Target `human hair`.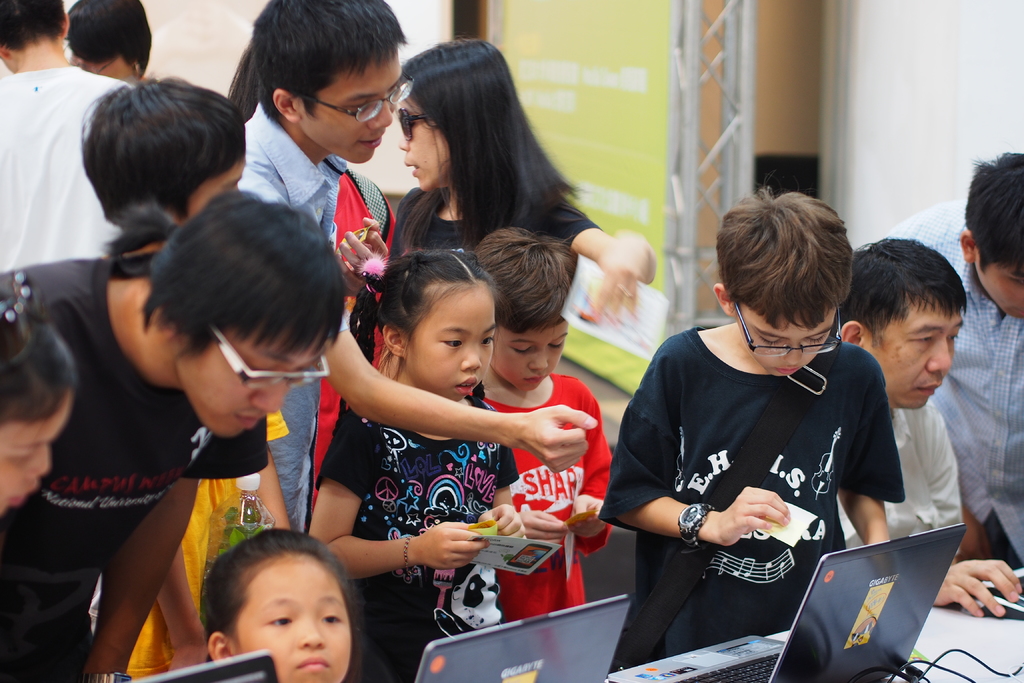
Target region: box(244, 0, 406, 125).
